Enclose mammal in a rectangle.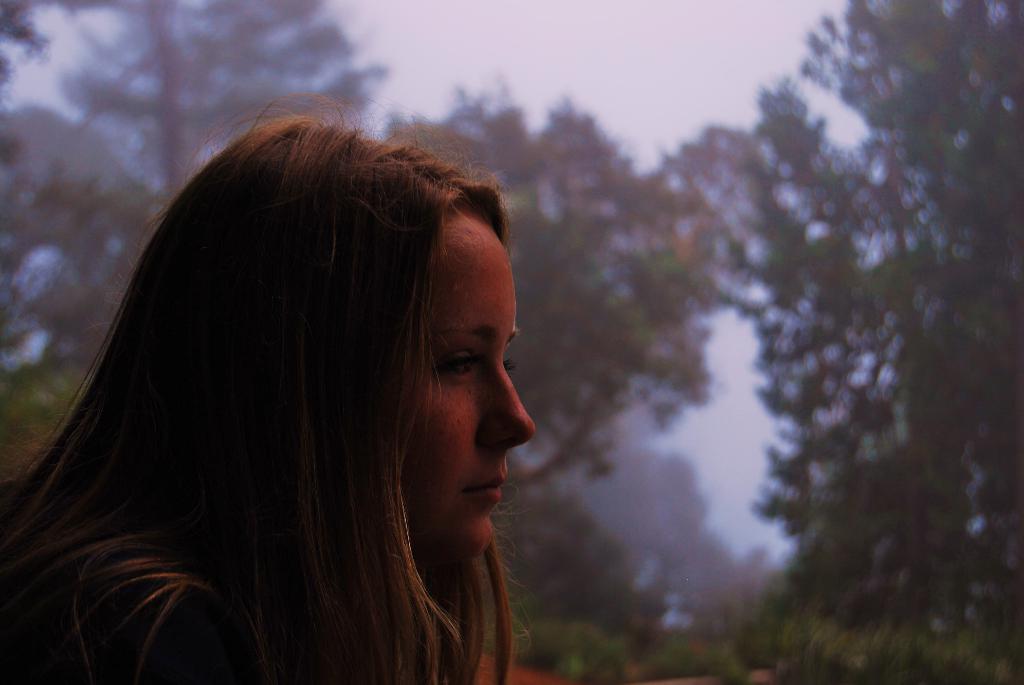
bbox=[0, 81, 533, 684].
